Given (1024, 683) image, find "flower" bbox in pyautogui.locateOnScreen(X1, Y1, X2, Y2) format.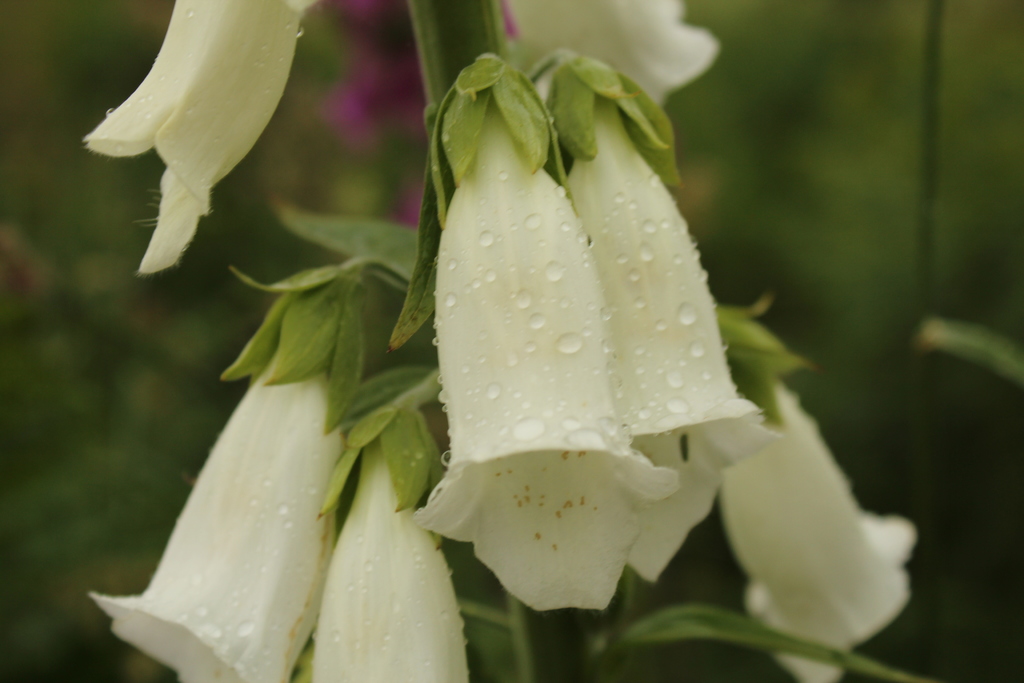
pyautogui.locateOnScreen(303, 436, 490, 682).
